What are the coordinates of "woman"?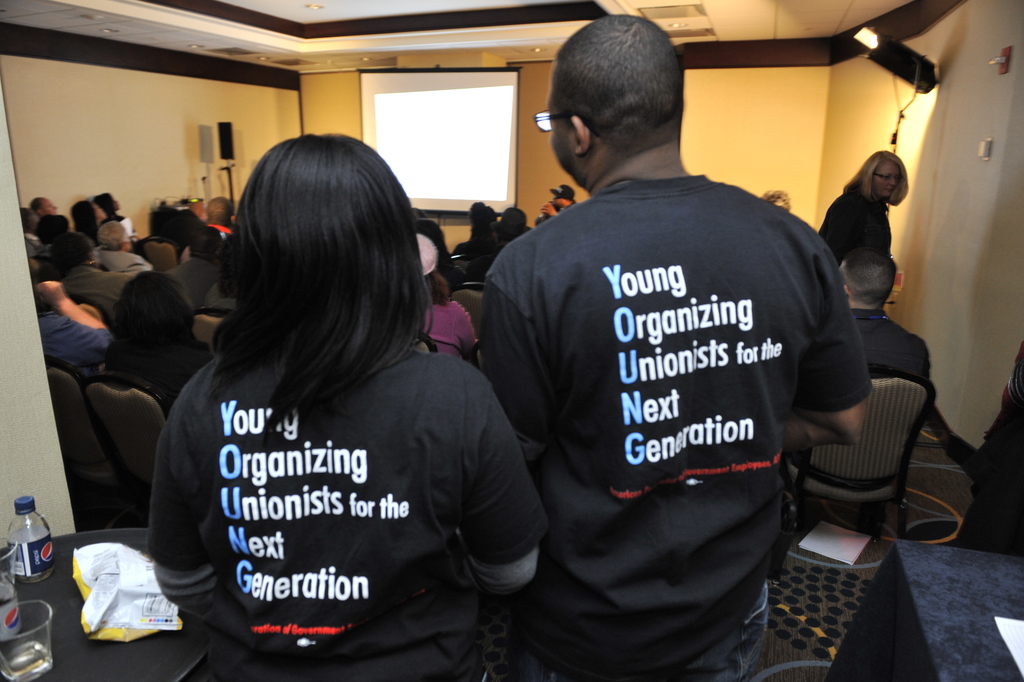
[407, 235, 482, 365].
